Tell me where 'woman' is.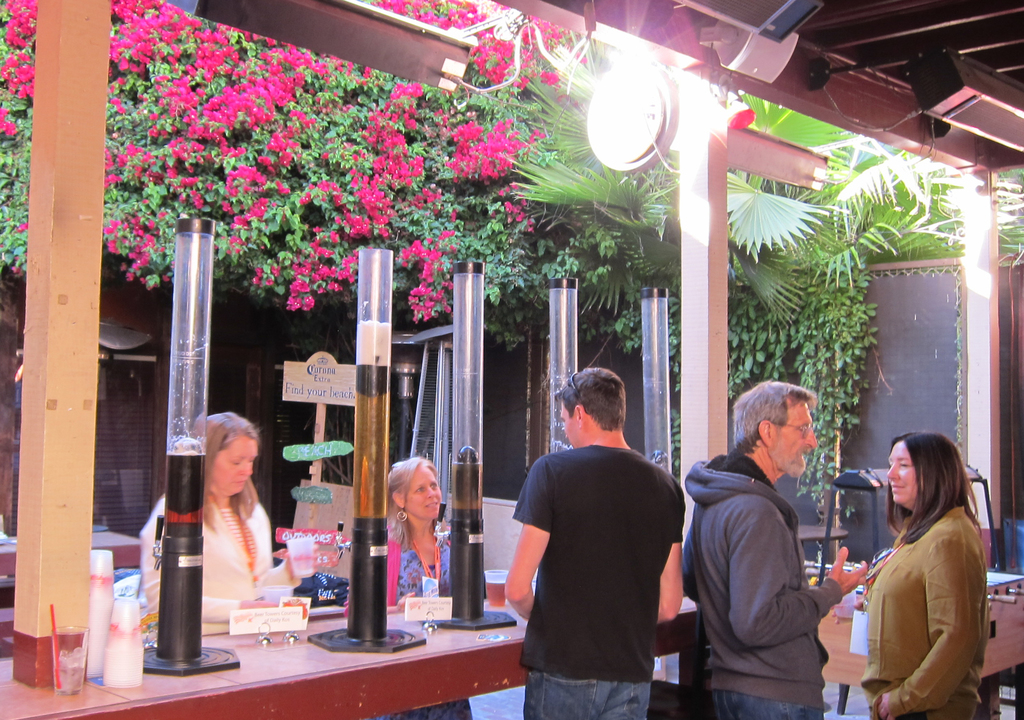
'woman' is at locate(346, 459, 472, 719).
